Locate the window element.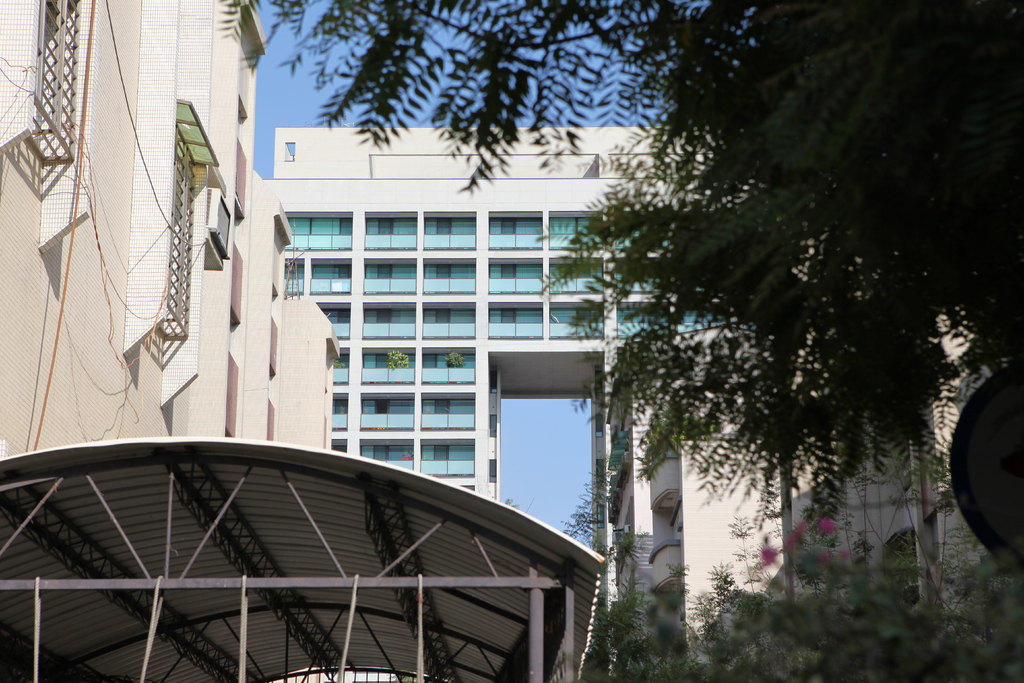
Element bbox: bbox(359, 437, 413, 470).
